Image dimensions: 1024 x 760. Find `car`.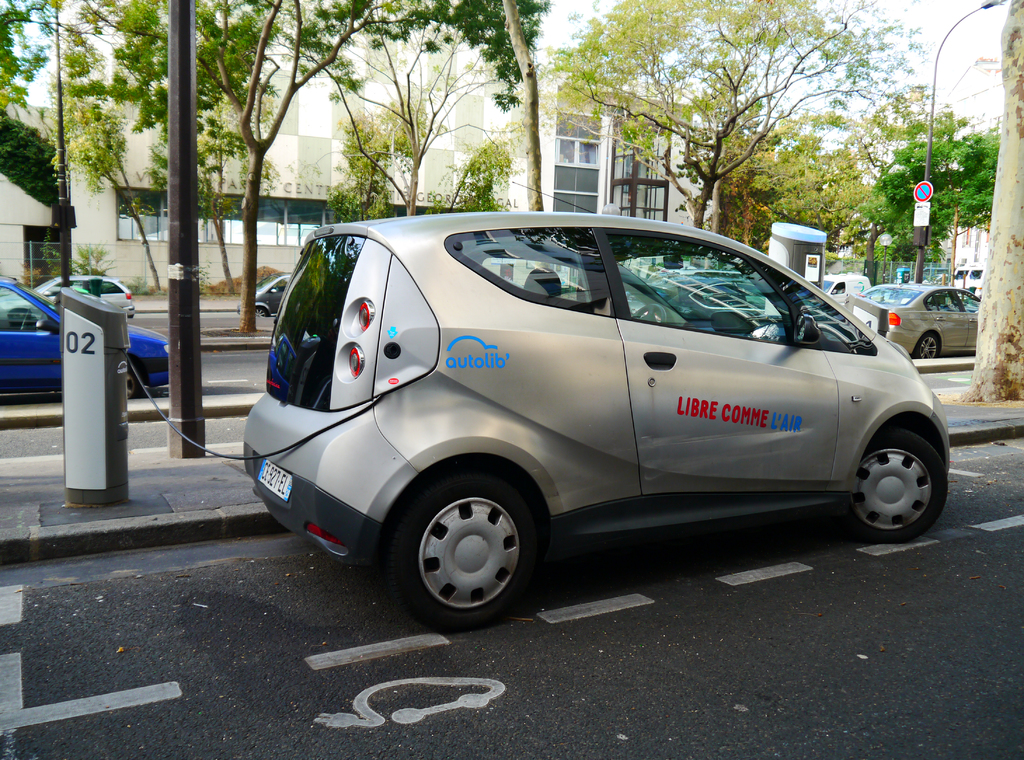
left=41, top=280, right=137, bottom=317.
